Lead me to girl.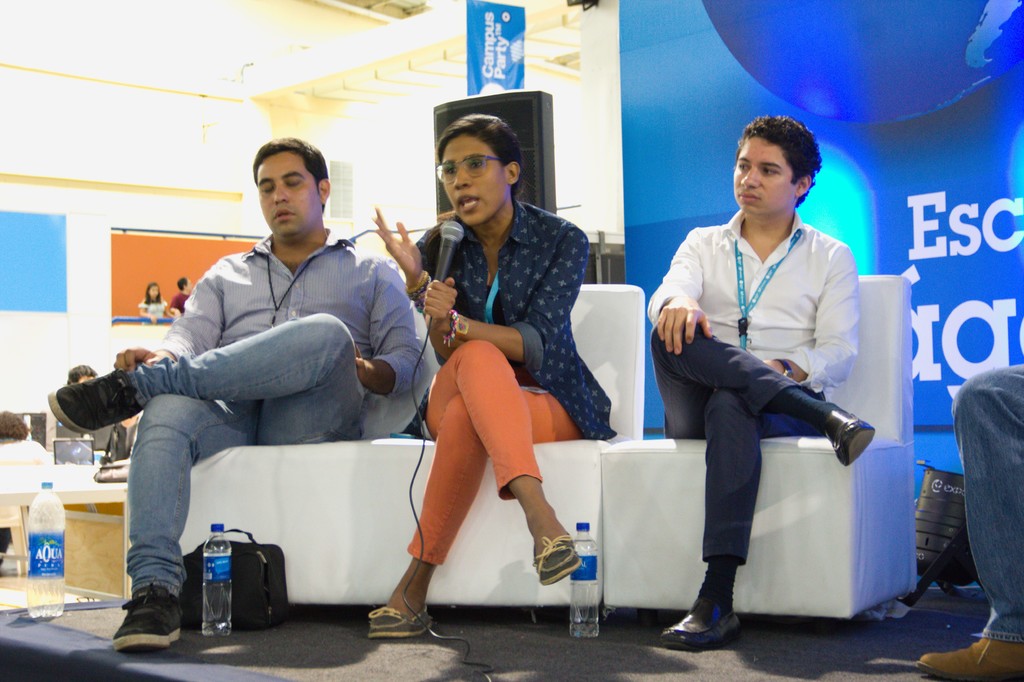
Lead to bbox=(140, 282, 166, 321).
